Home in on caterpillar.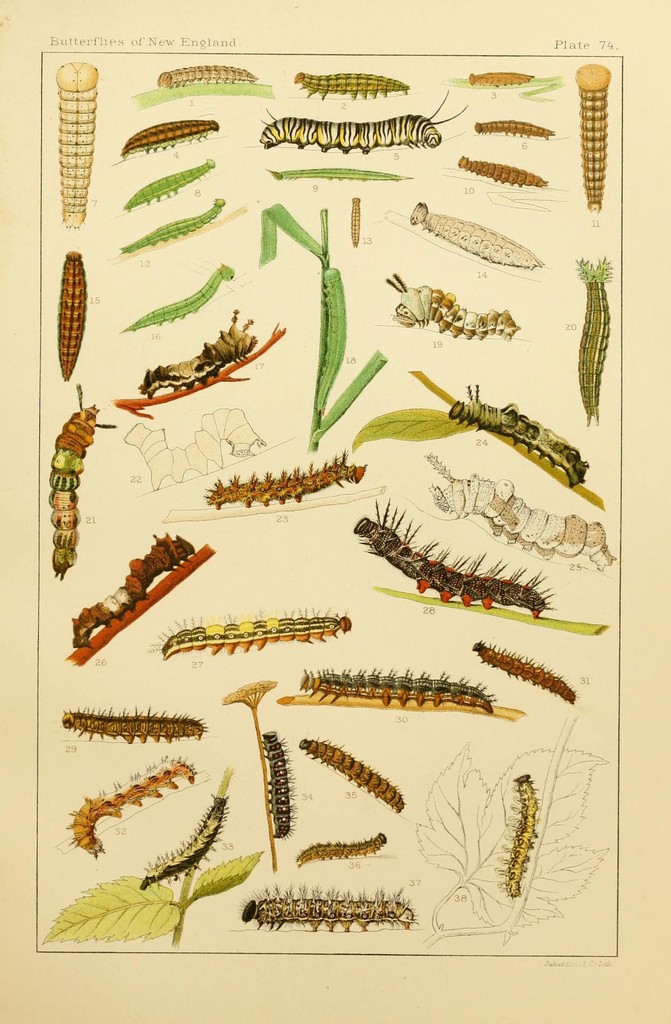
Homed in at 117 122 220 159.
